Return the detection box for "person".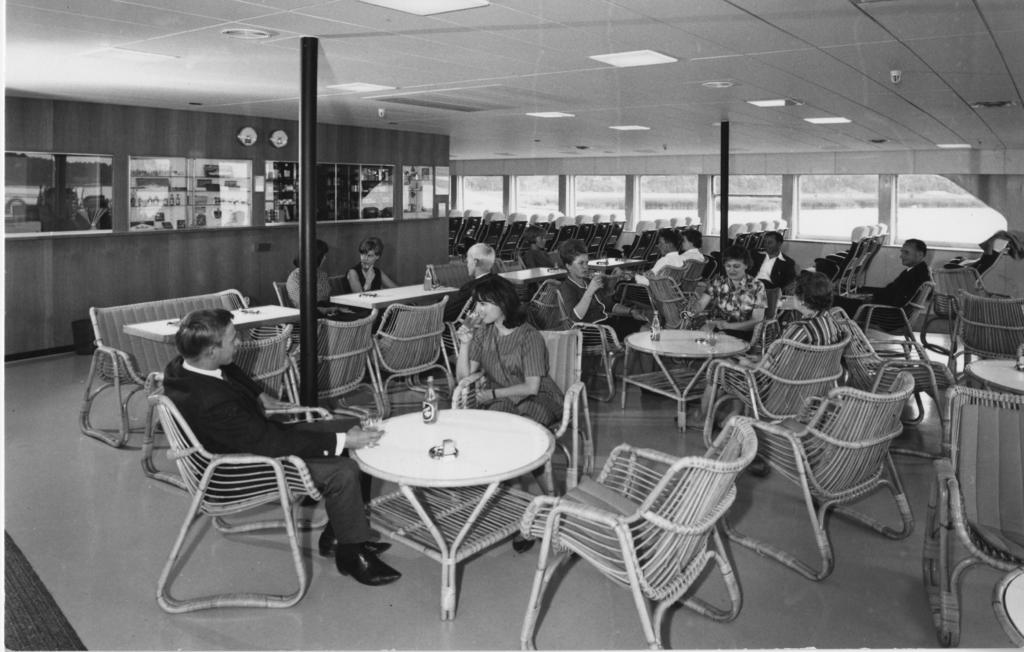
left=456, top=276, right=565, bottom=490.
